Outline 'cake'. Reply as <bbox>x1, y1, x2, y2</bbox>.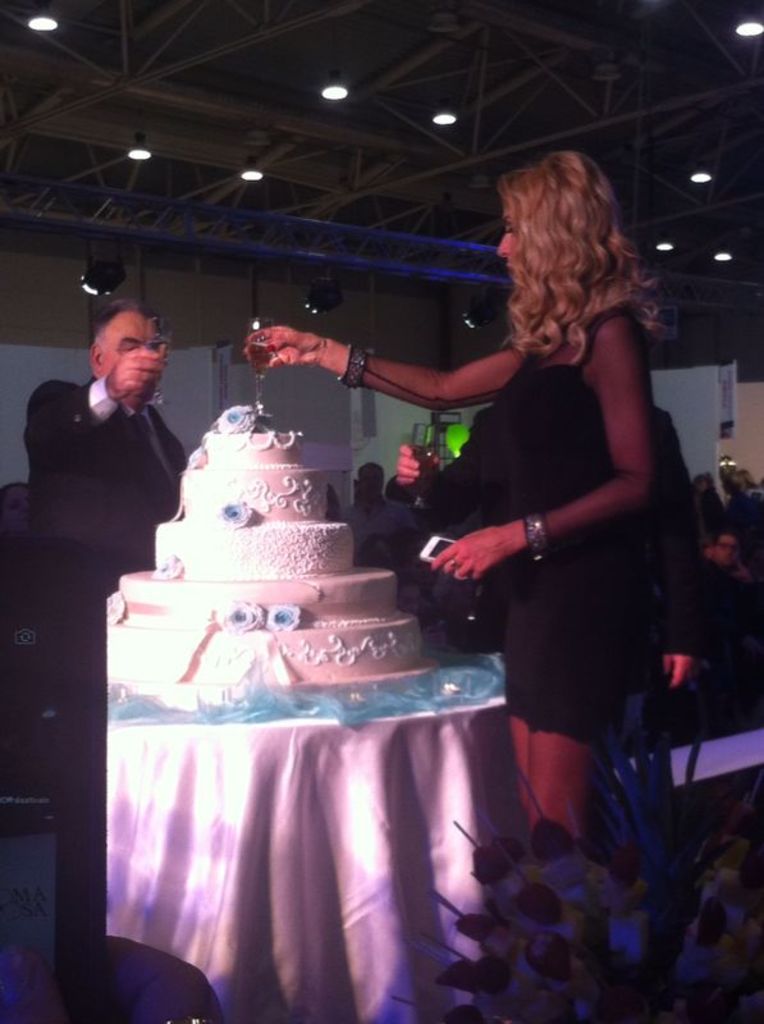
<bbox>105, 428, 421, 704</bbox>.
